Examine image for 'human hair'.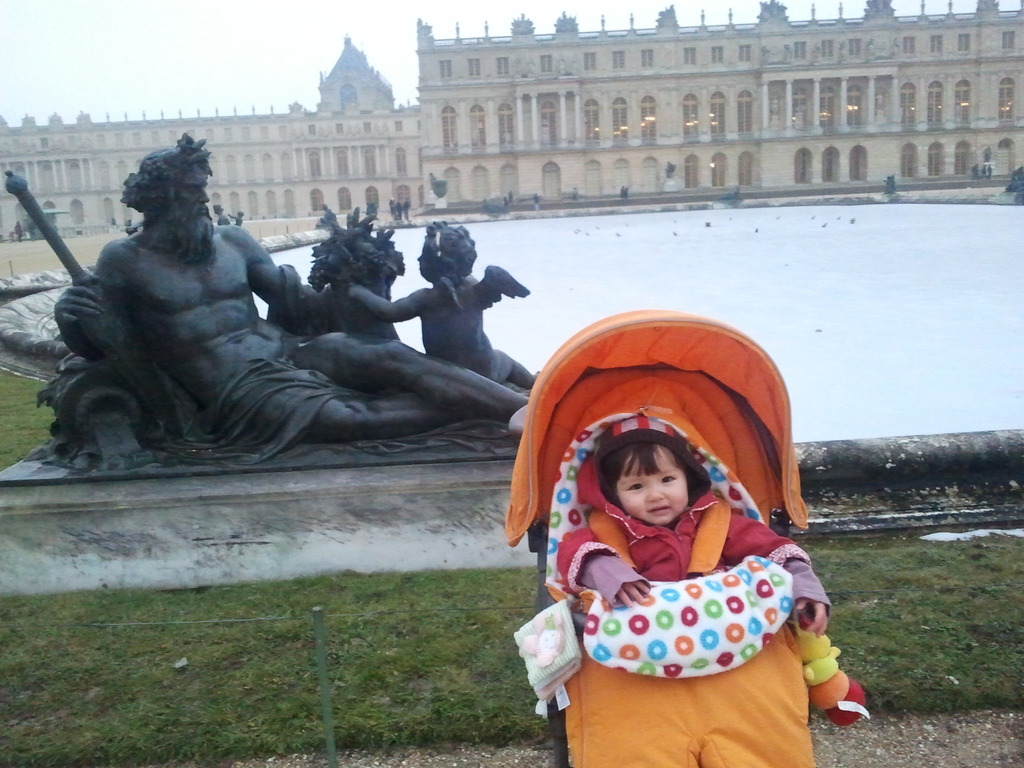
Examination result: <bbox>605, 444, 691, 493</bbox>.
